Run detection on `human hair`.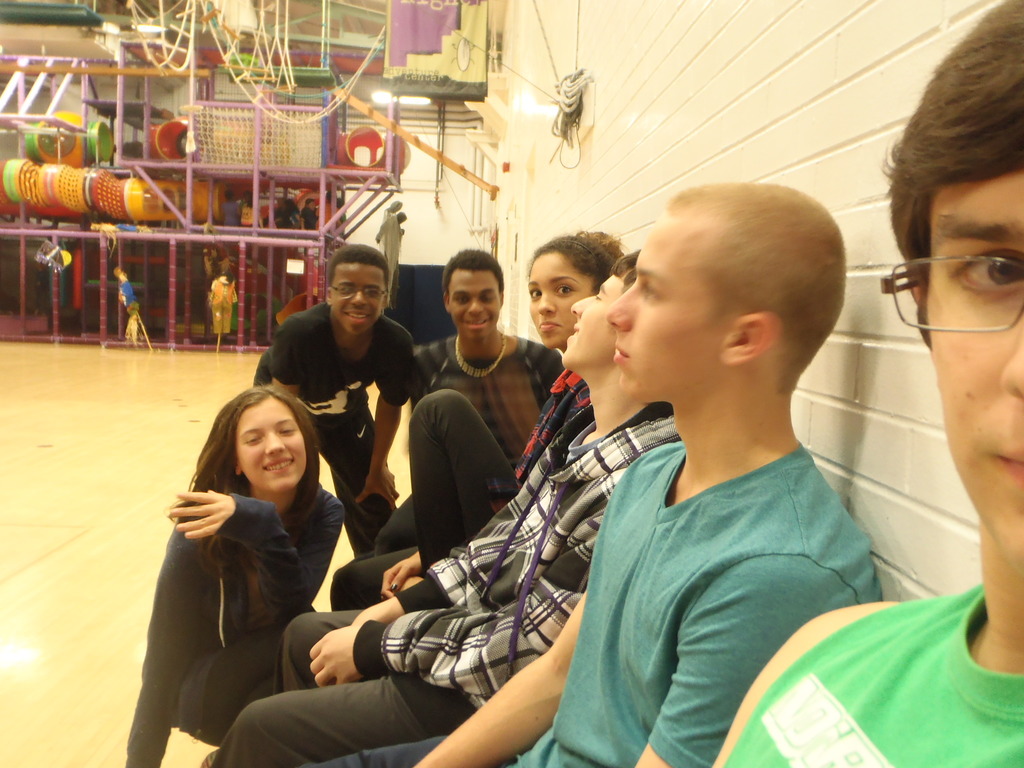
Result: detection(181, 381, 318, 587).
